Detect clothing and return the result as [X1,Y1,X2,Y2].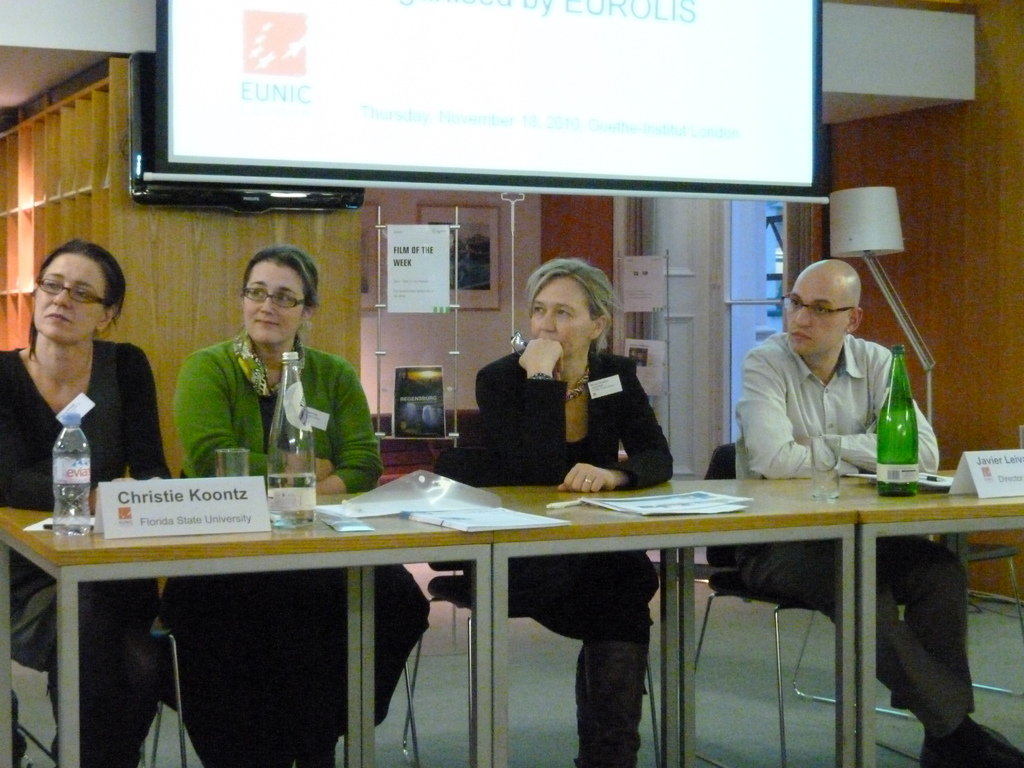
[157,333,381,767].
